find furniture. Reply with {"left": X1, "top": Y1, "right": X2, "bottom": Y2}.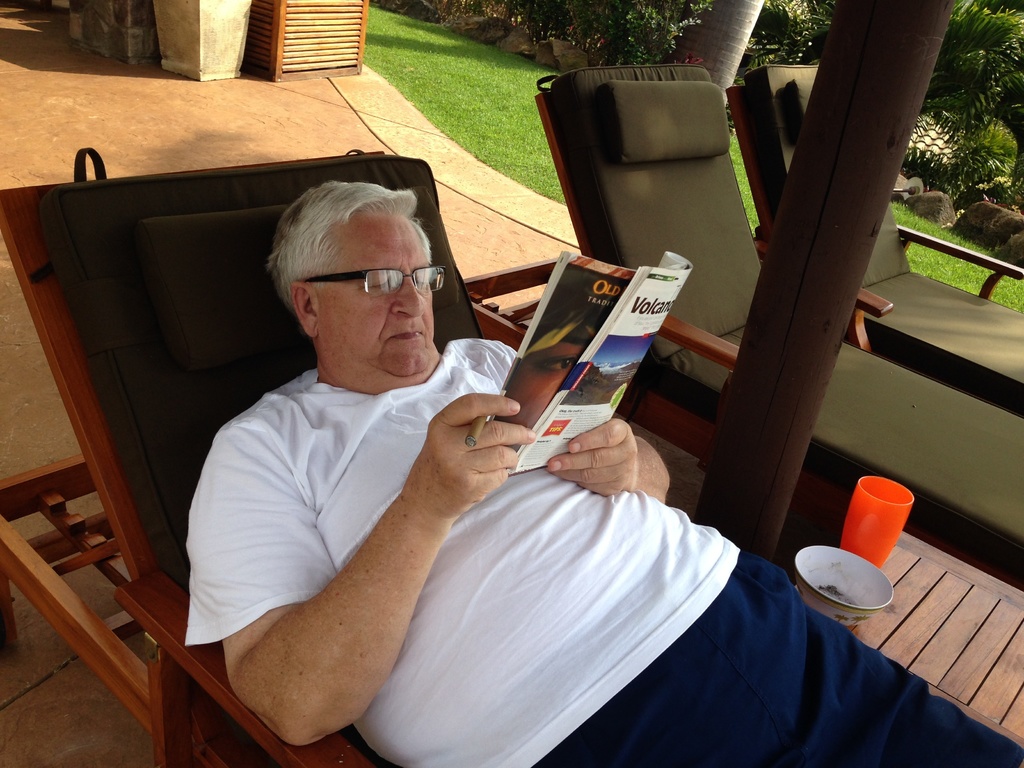
{"left": 458, "top": 63, "right": 1023, "bottom": 590}.
